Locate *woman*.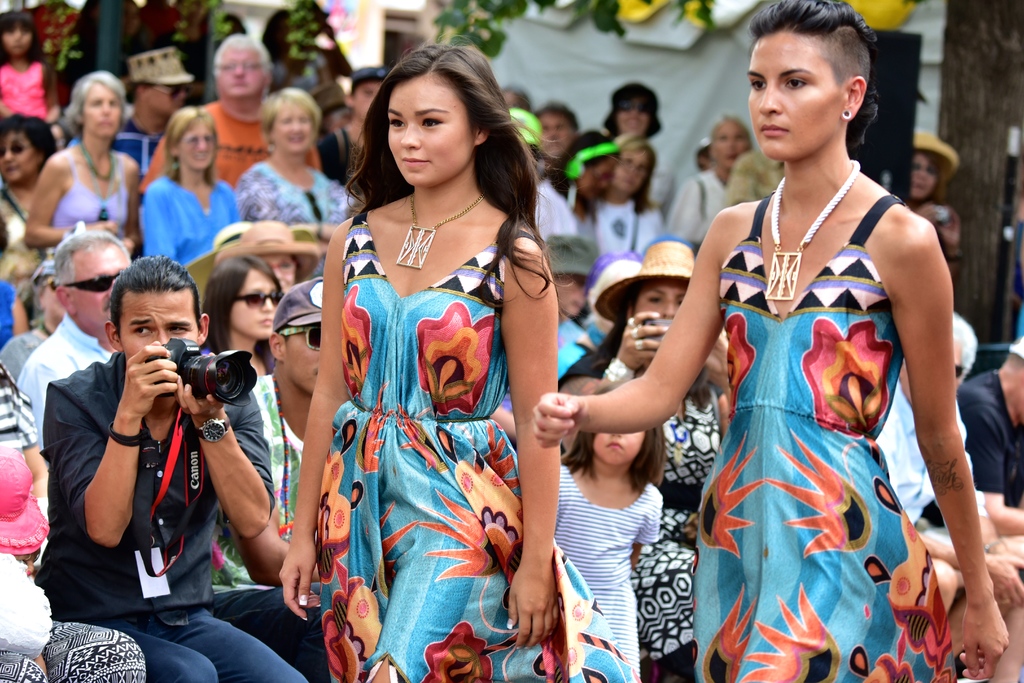
Bounding box: [528, 128, 627, 240].
